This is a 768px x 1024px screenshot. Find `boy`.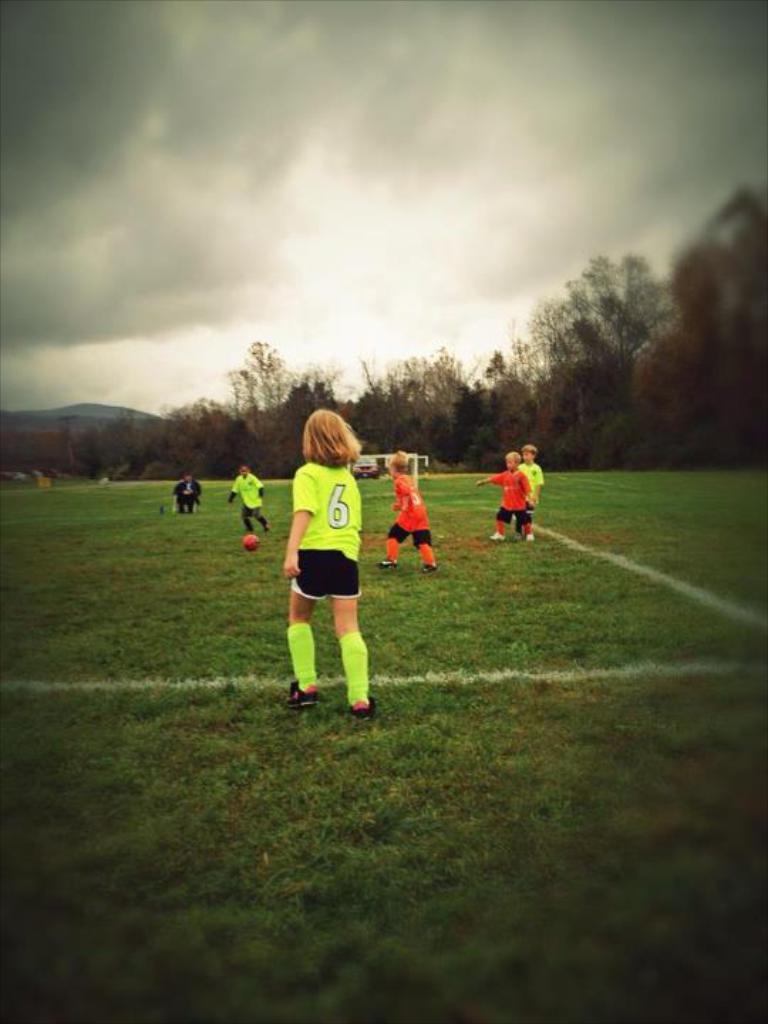
Bounding box: (x1=380, y1=451, x2=438, y2=576).
